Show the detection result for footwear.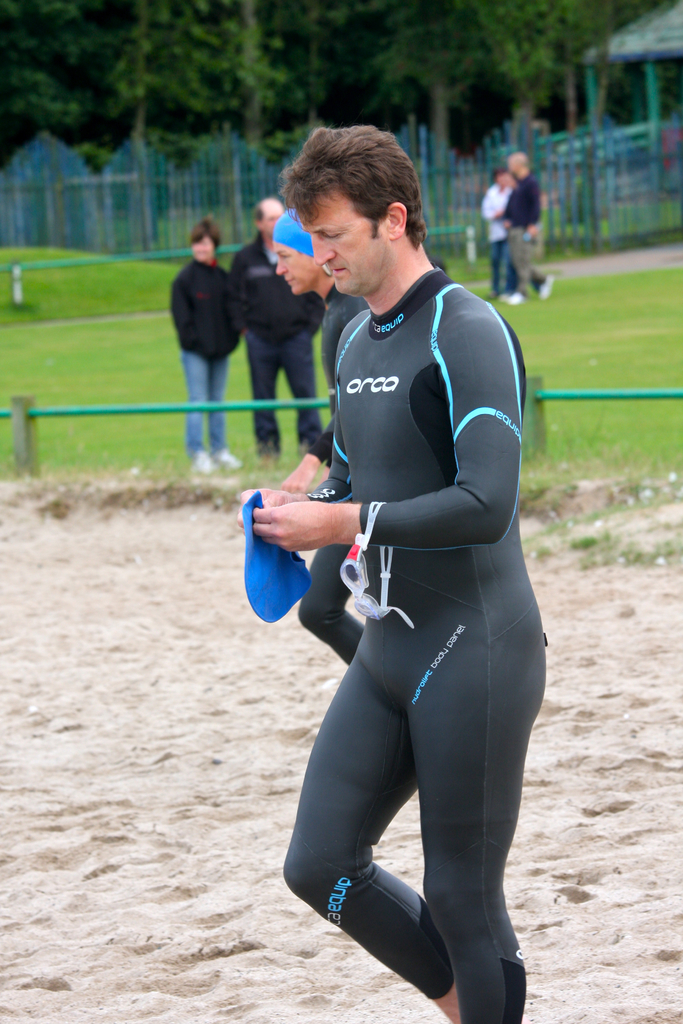
rect(297, 436, 313, 452).
